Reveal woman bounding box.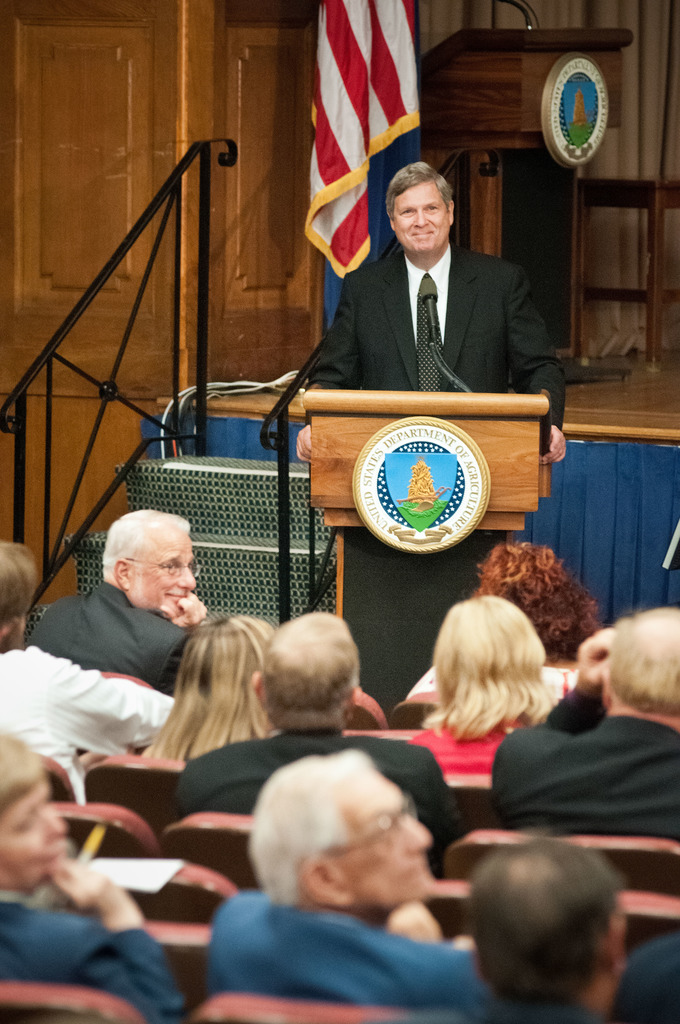
Revealed: [0,735,194,1023].
